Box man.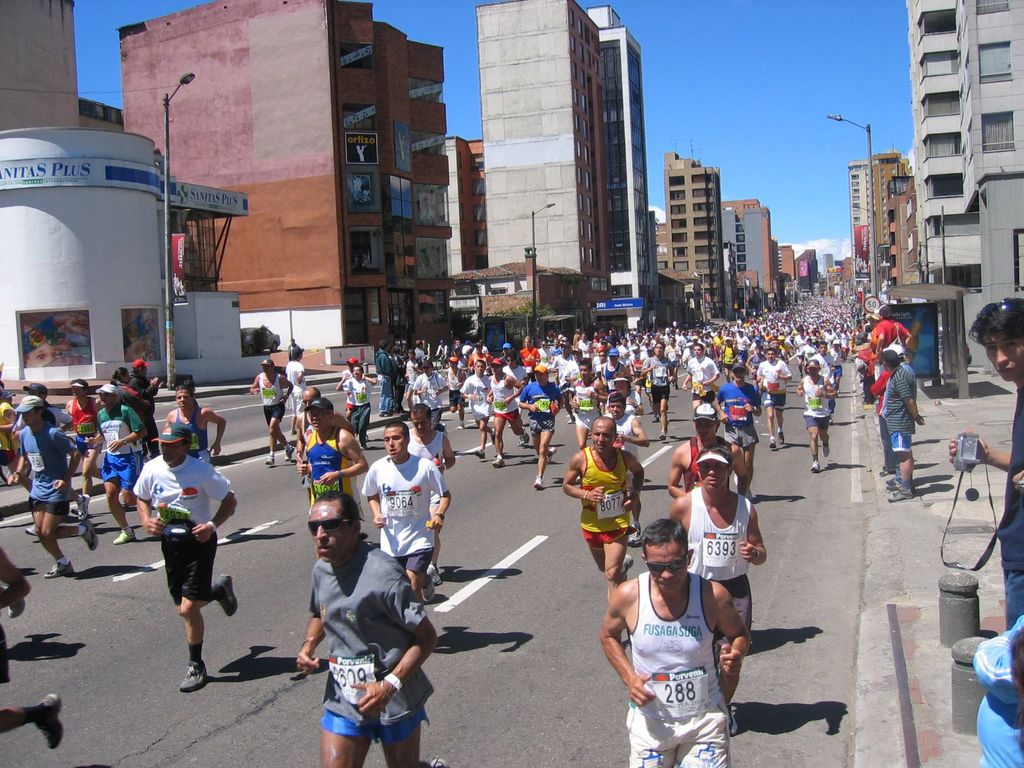
x1=131, y1=423, x2=237, y2=691.
